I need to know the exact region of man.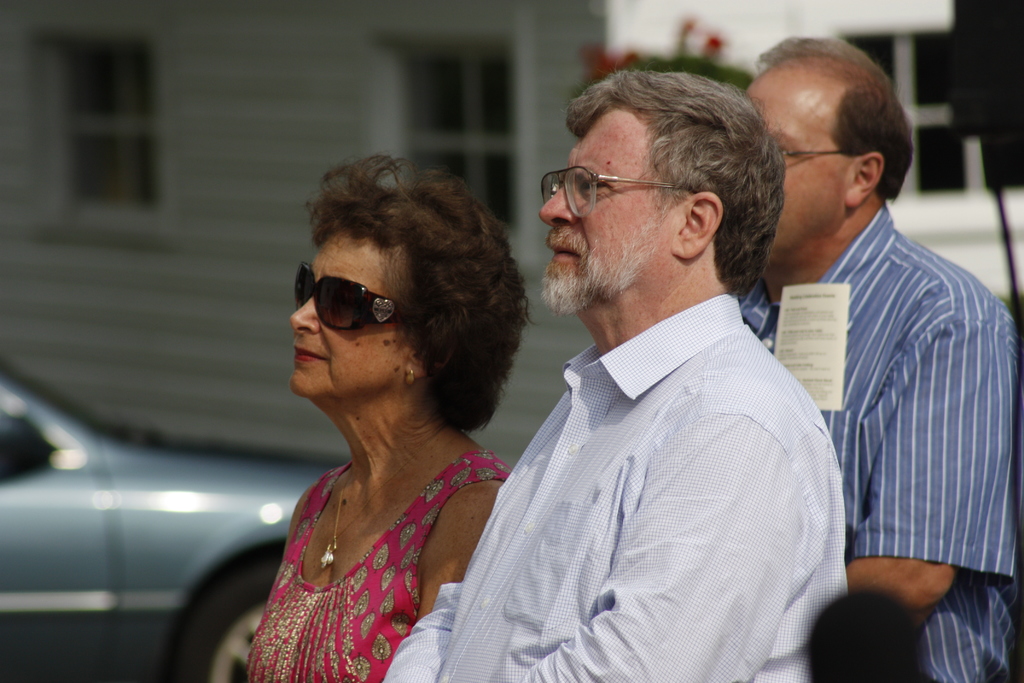
Region: Rect(737, 37, 1023, 682).
